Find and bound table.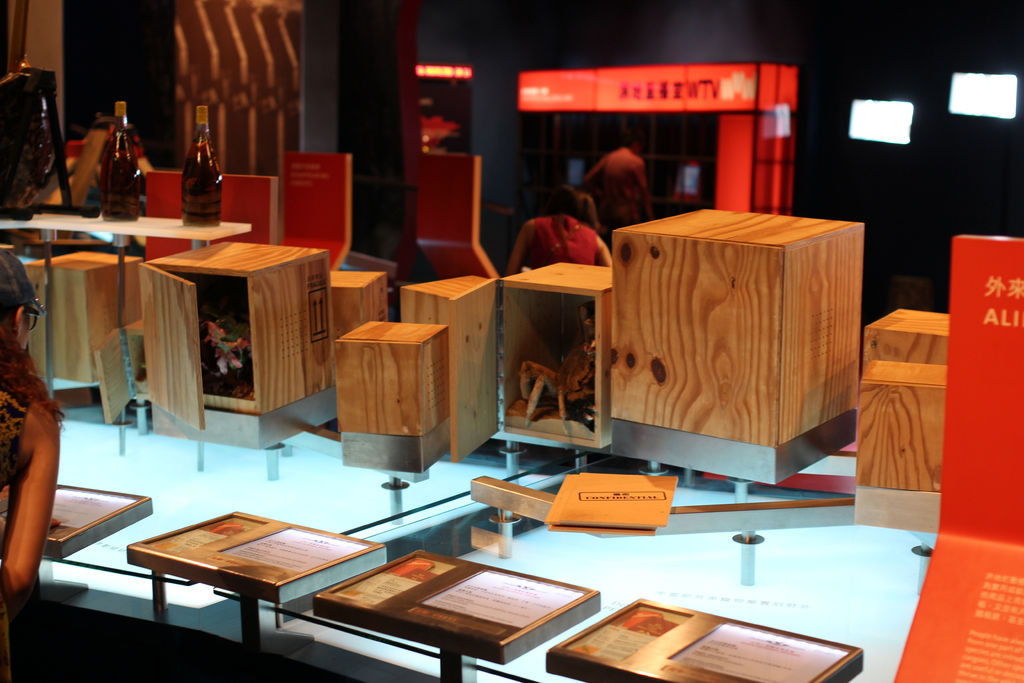
Bound: (861, 308, 959, 372).
